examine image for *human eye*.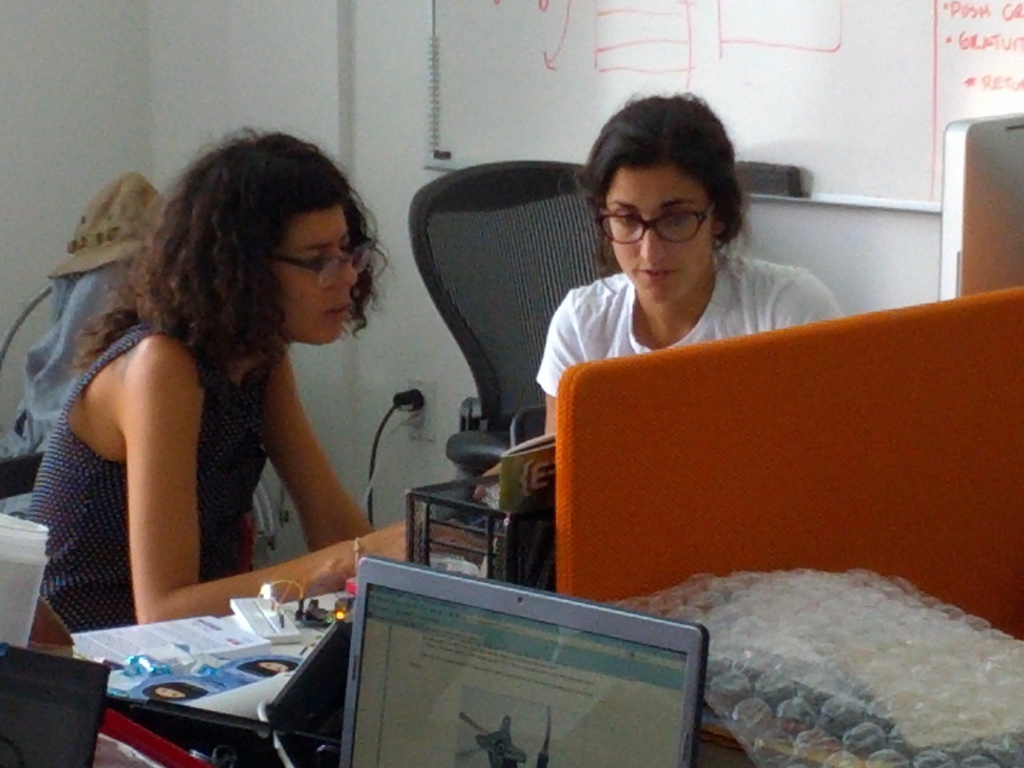
Examination result: bbox=[341, 236, 355, 260].
